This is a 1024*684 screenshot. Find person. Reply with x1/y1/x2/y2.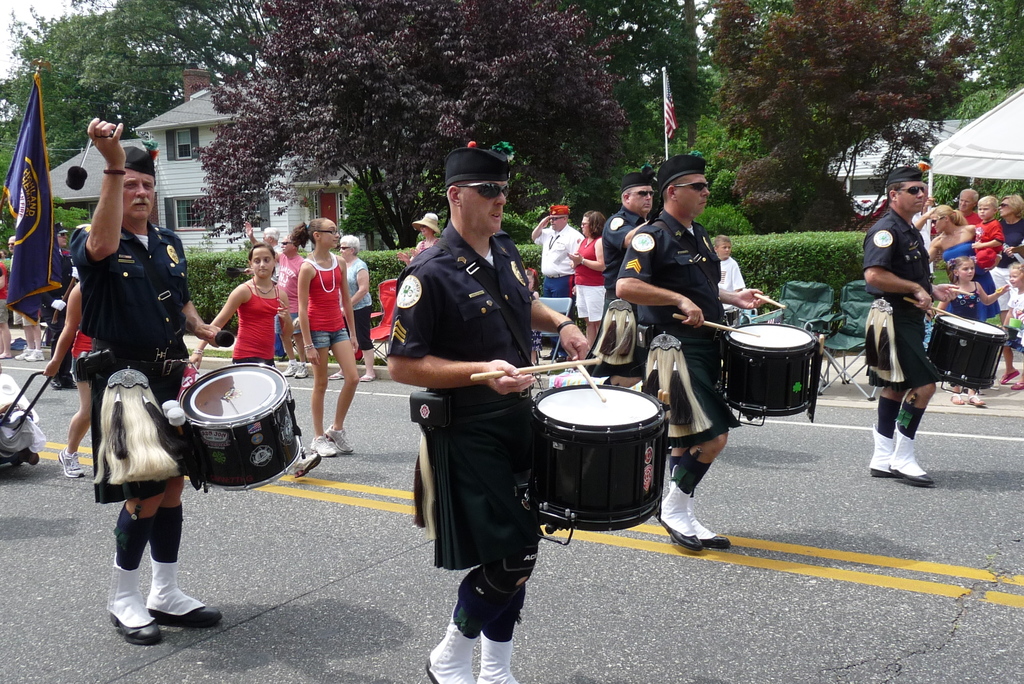
972/195/1002/266.
